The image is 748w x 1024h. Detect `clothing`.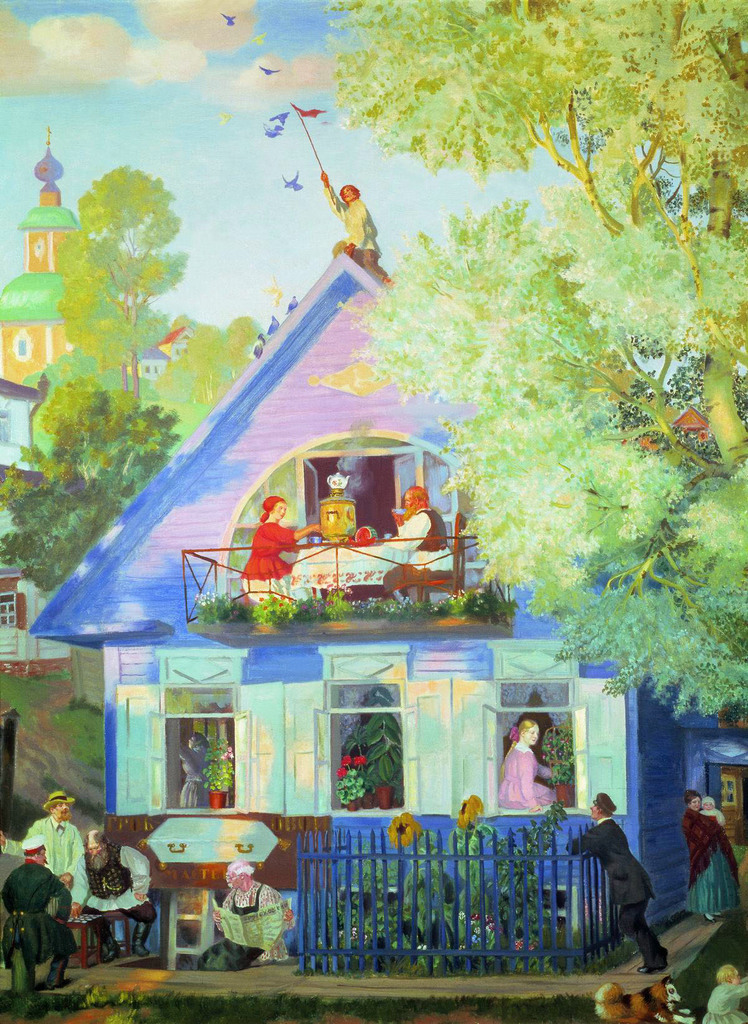
Detection: {"left": 72, "top": 853, "right": 139, "bottom": 953}.
